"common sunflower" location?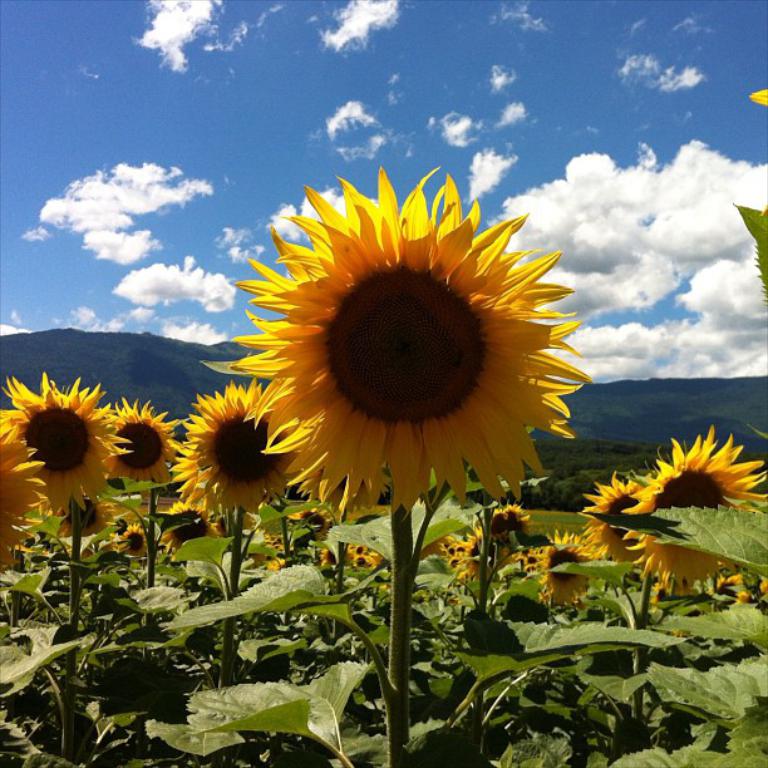
(0, 368, 125, 513)
